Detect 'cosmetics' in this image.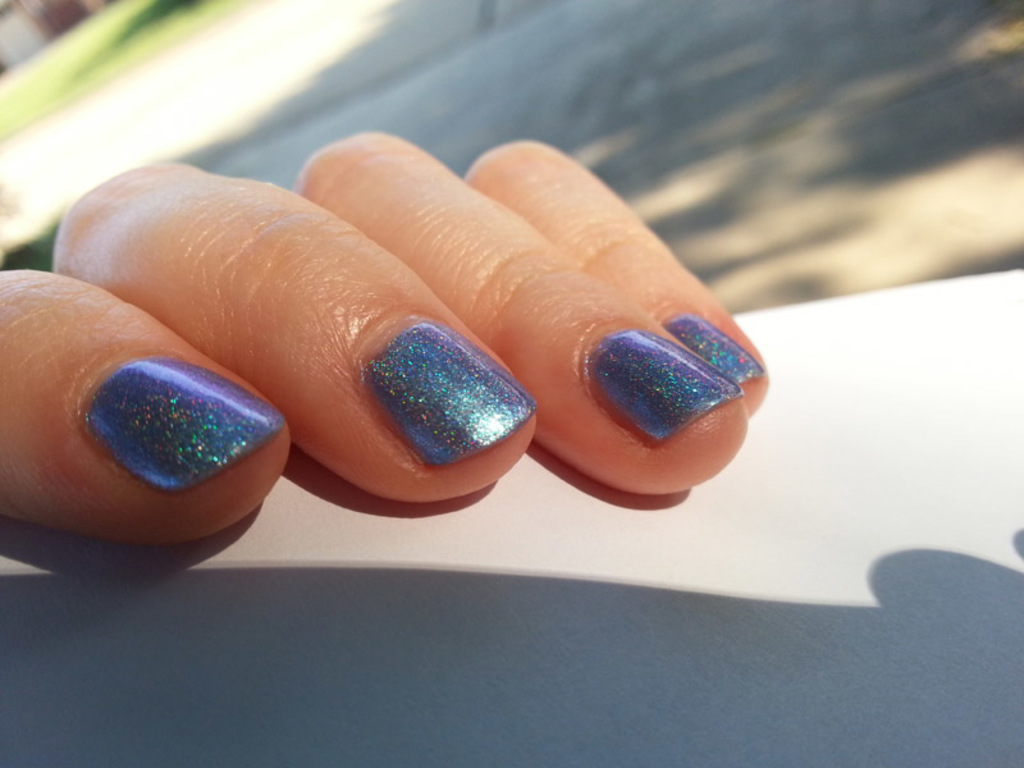
Detection: Rect(340, 303, 525, 486).
